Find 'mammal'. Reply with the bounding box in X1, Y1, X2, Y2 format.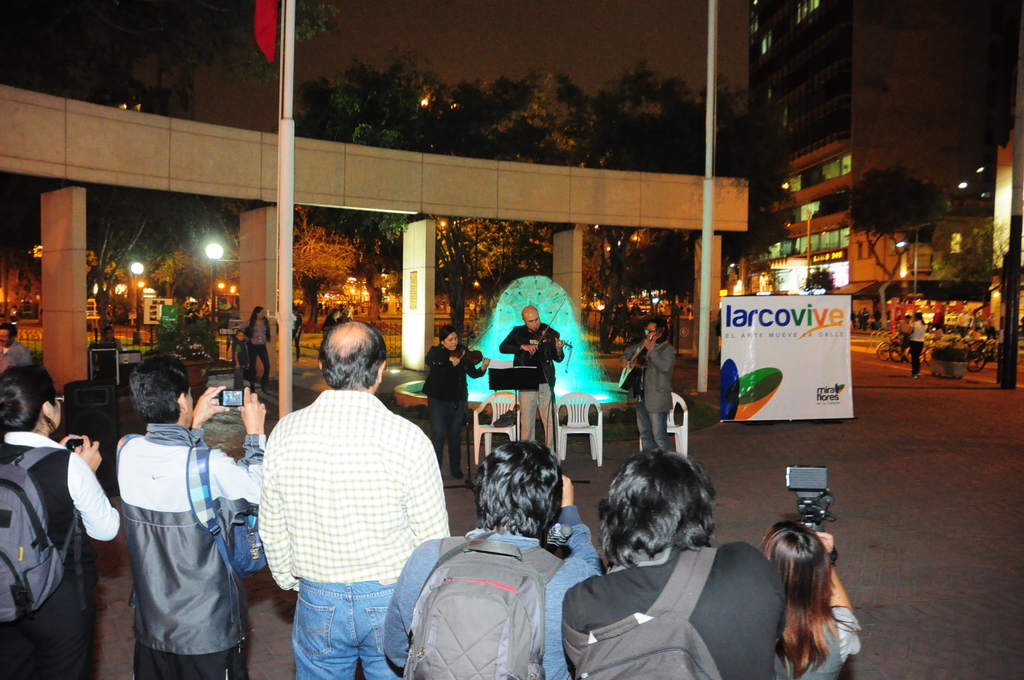
255, 321, 449, 679.
